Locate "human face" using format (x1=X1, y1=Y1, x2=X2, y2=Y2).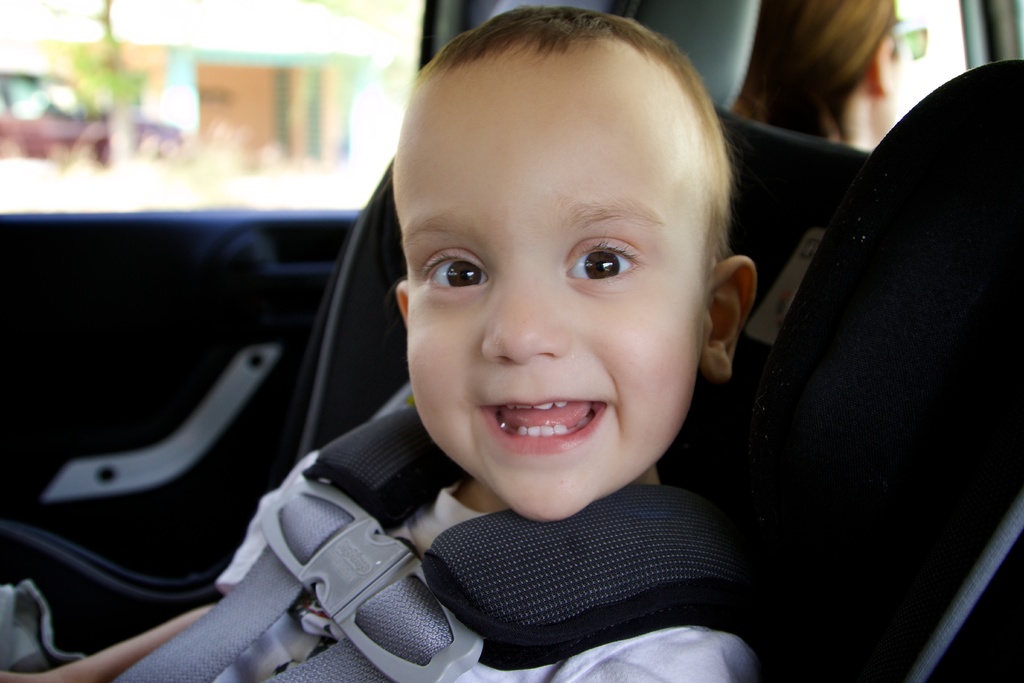
(x1=406, y1=56, x2=705, y2=523).
